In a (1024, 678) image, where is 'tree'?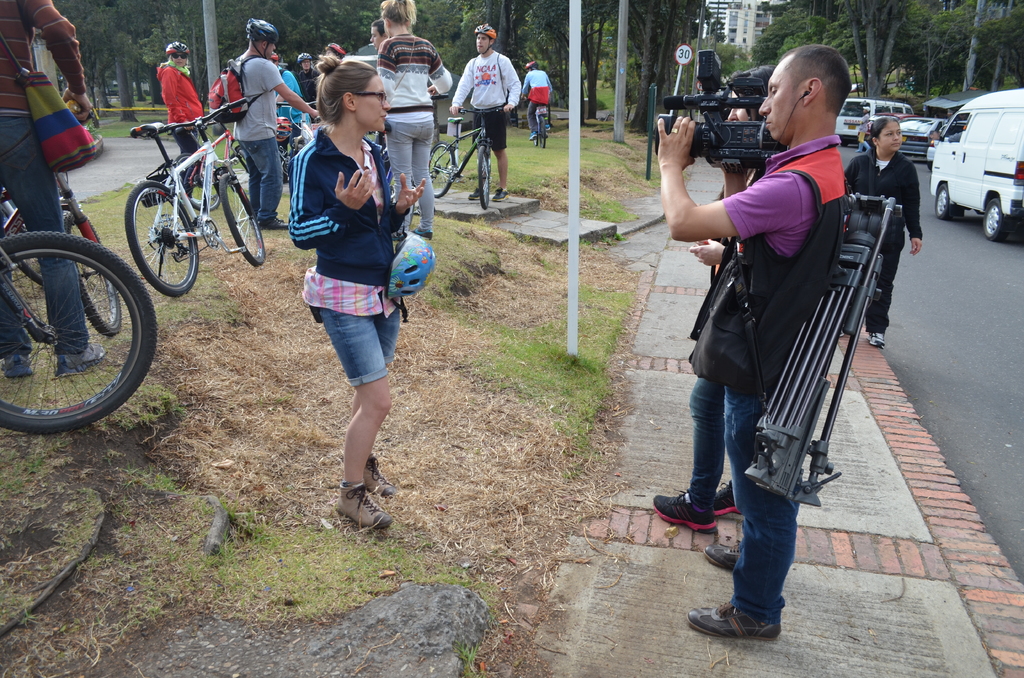
(60,0,106,95).
